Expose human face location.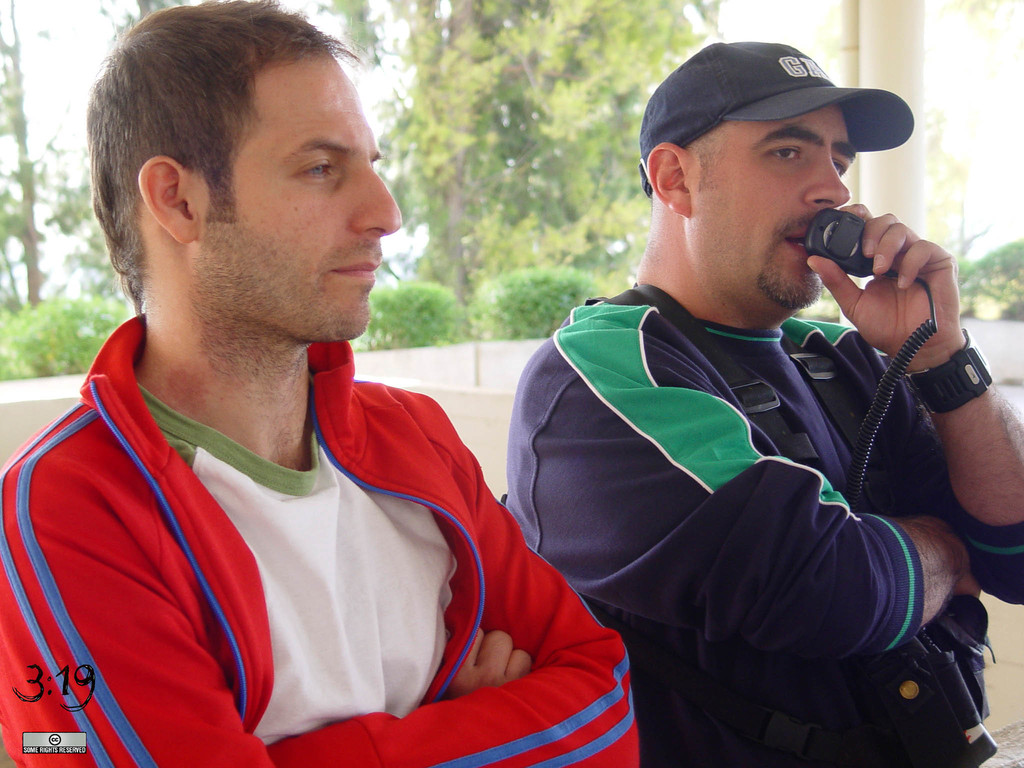
Exposed at (left=690, top=109, right=861, bottom=305).
